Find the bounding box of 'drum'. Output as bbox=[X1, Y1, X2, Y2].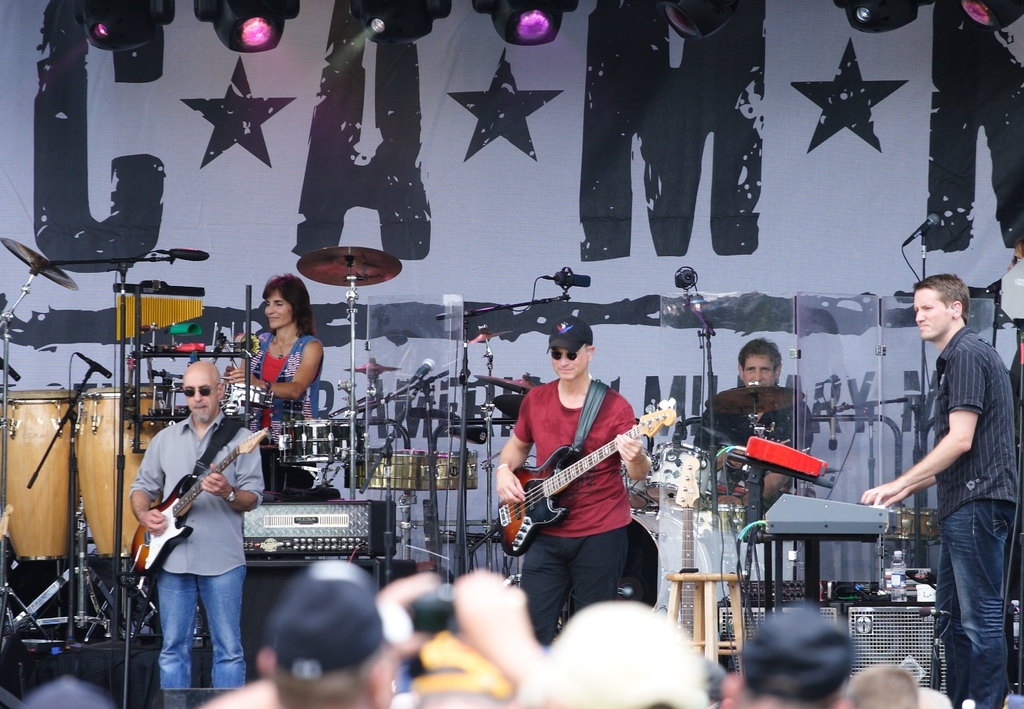
bbox=[279, 418, 366, 463].
